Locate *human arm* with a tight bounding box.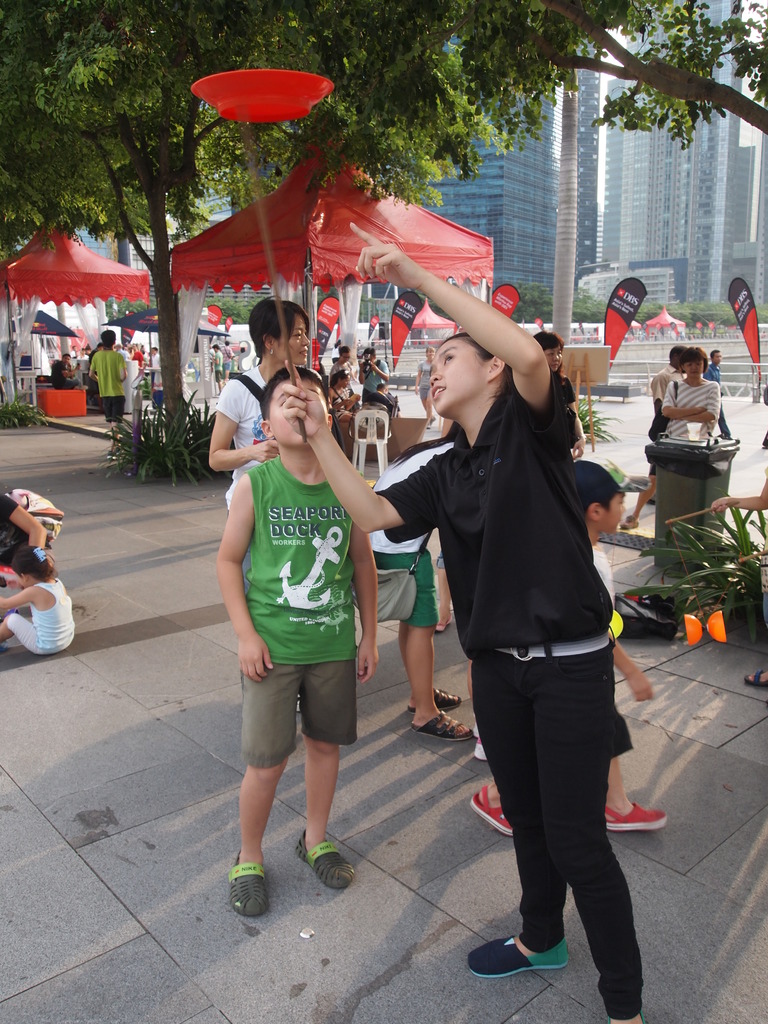
bbox=(116, 358, 126, 383).
